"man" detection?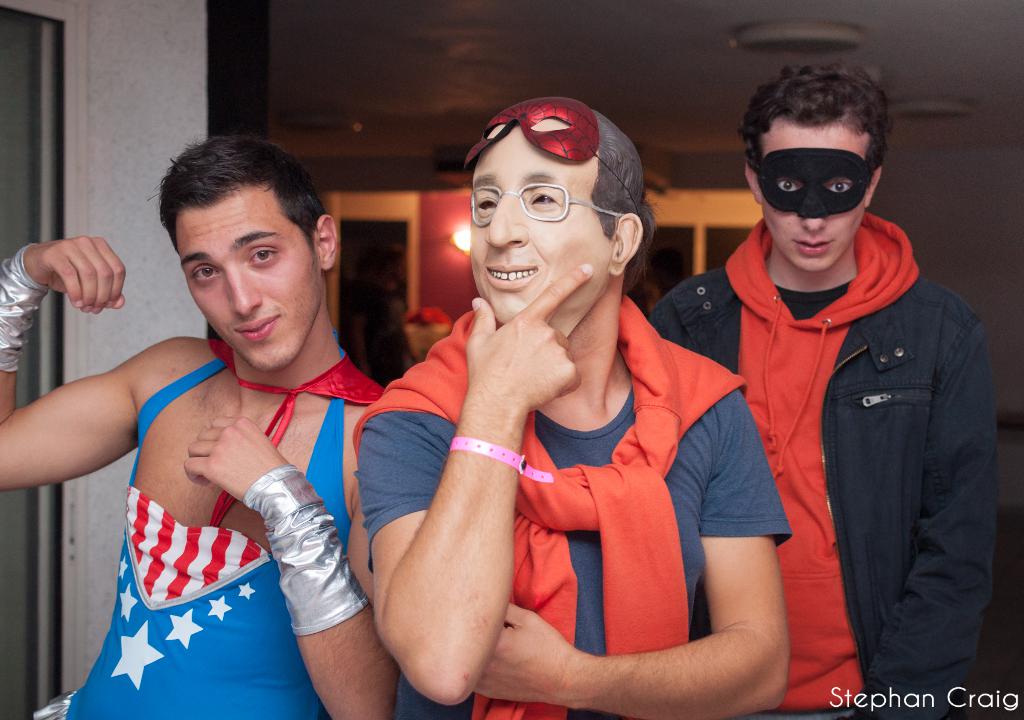
(33,126,439,714)
